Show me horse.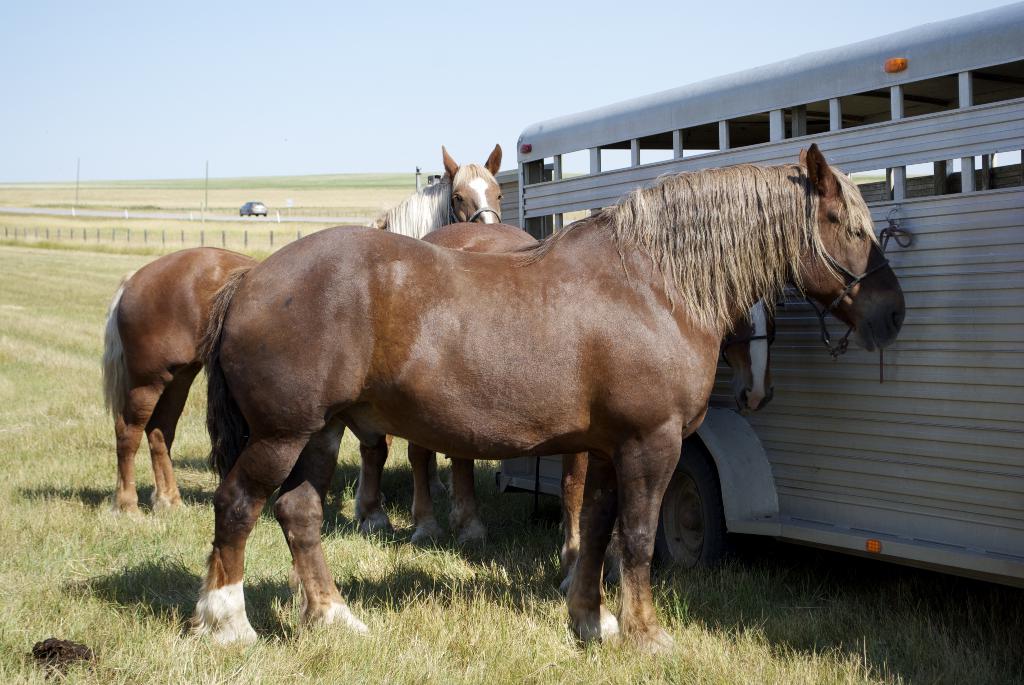
horse is here: pyautogui.locateOnScreen(400, 218, 780, 592).
